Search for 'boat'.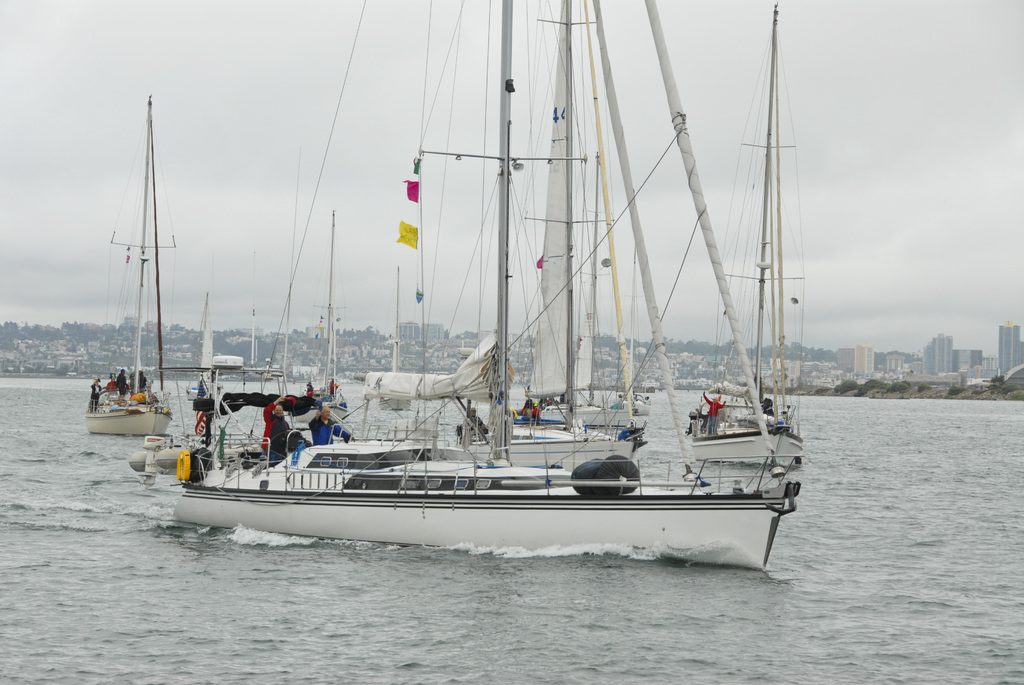
Found at box=[77, 91, 174, 436].
